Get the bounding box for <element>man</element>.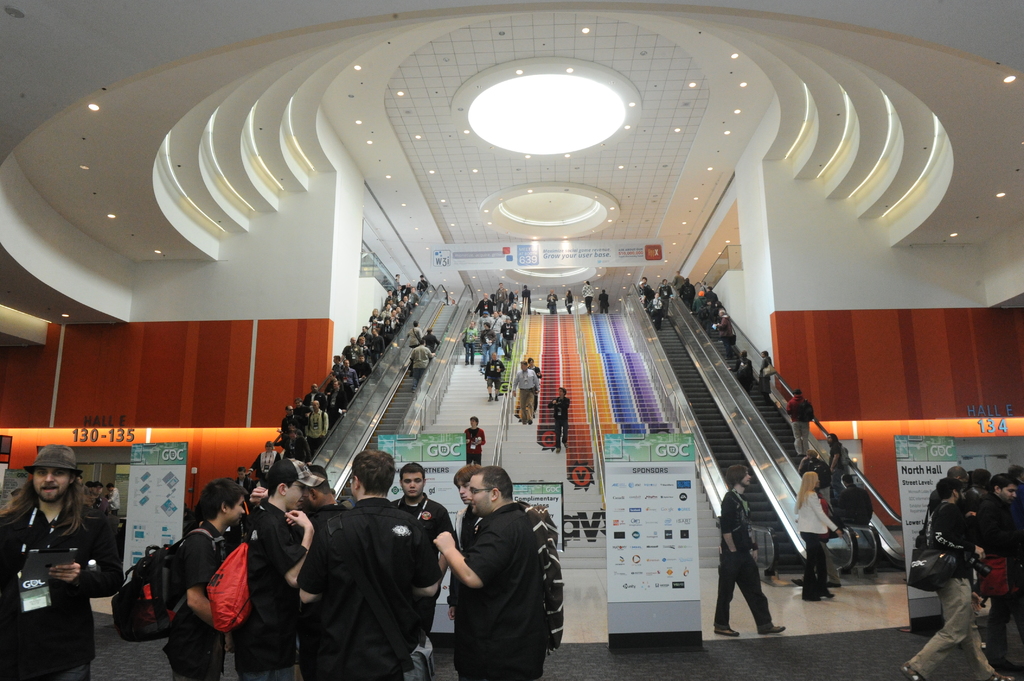
region(479, 321, 495, 367).
